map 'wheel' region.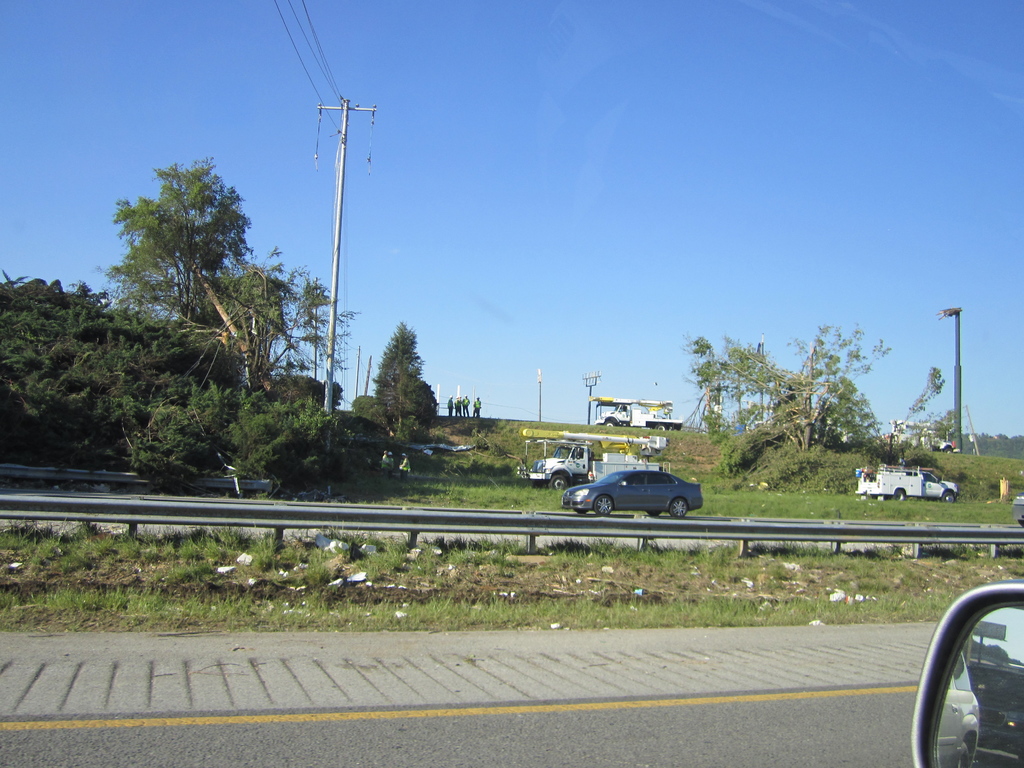
Mapped to 574:511:590:515.
